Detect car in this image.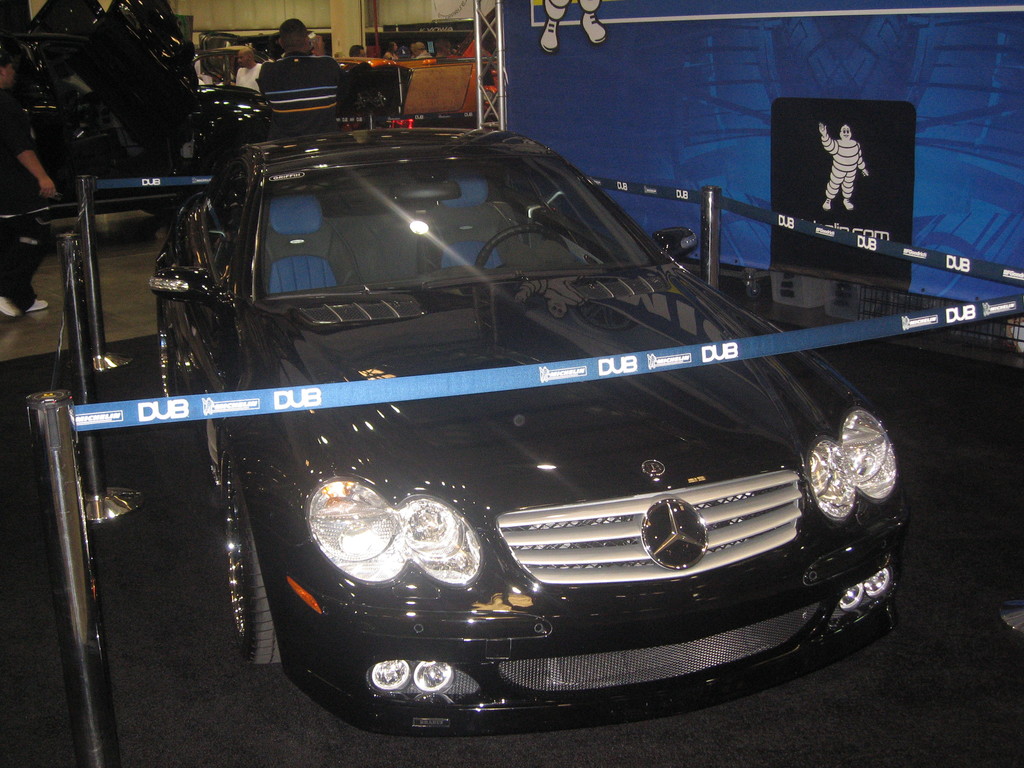
Detection: left=86, top=106, right=940, bottom=719.
